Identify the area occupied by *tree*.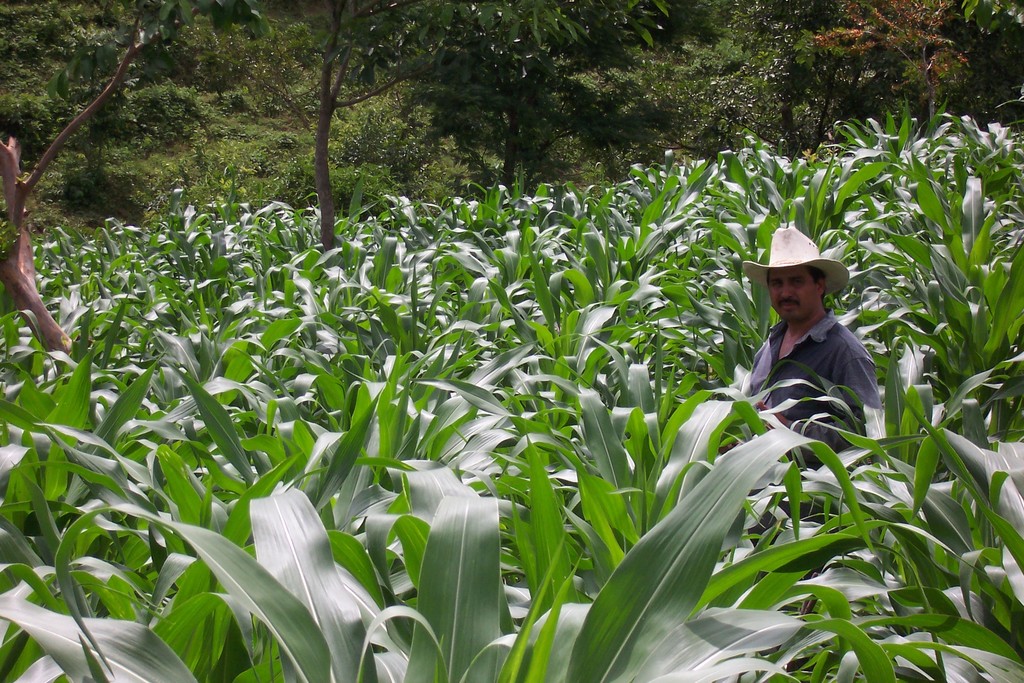
Area: left=0, top=1, right=188, bottom=352.
